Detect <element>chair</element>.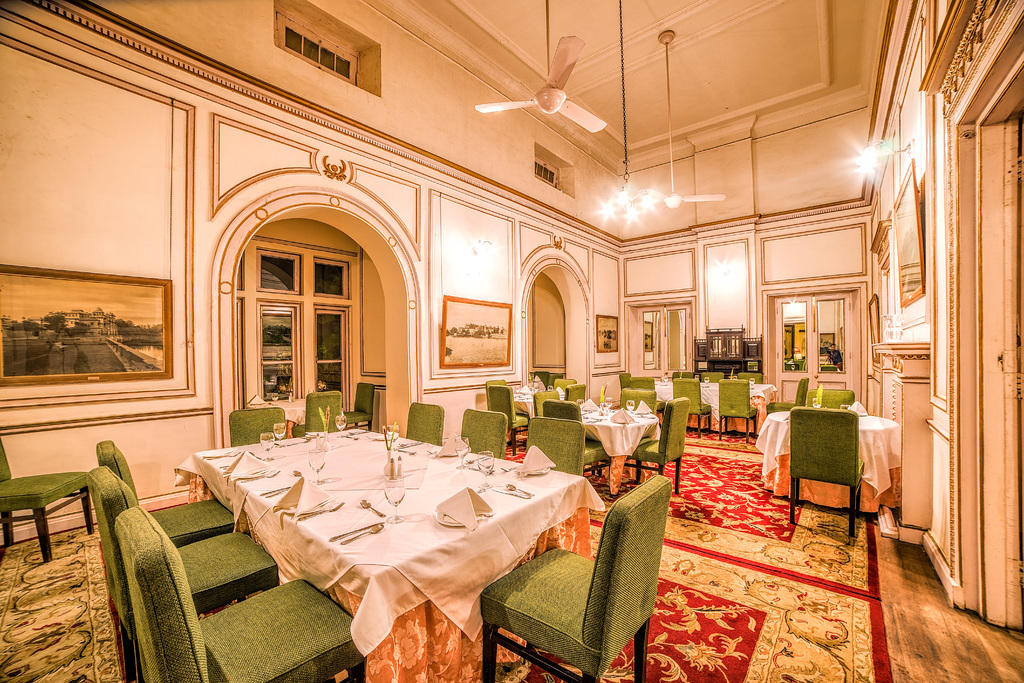
Detected at <box>673,375,721,441</box>.
